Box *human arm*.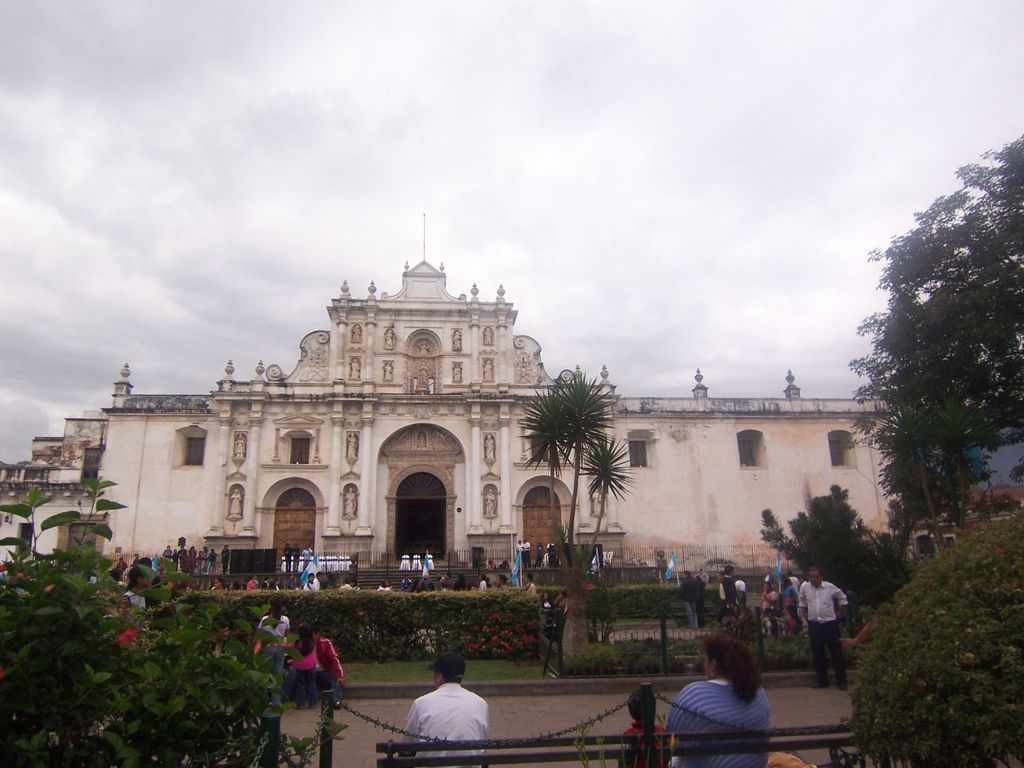
(834, 608, 882, 646).
